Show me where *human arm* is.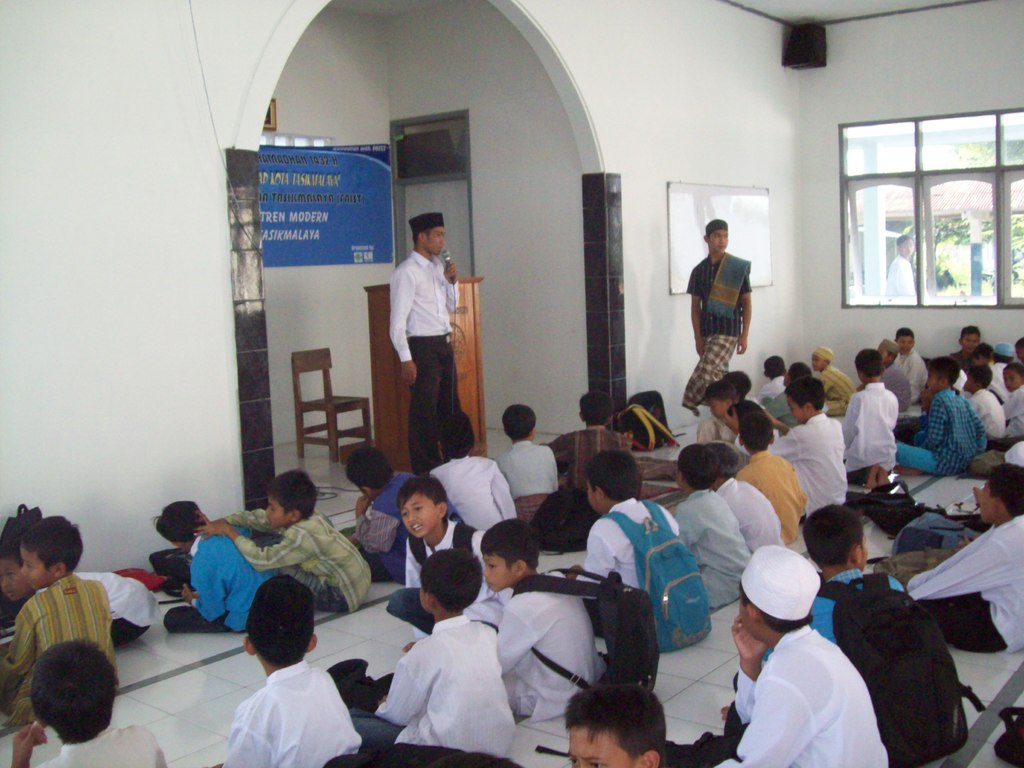
*human arm* is at bbox=(842, 392, 857, 448).
